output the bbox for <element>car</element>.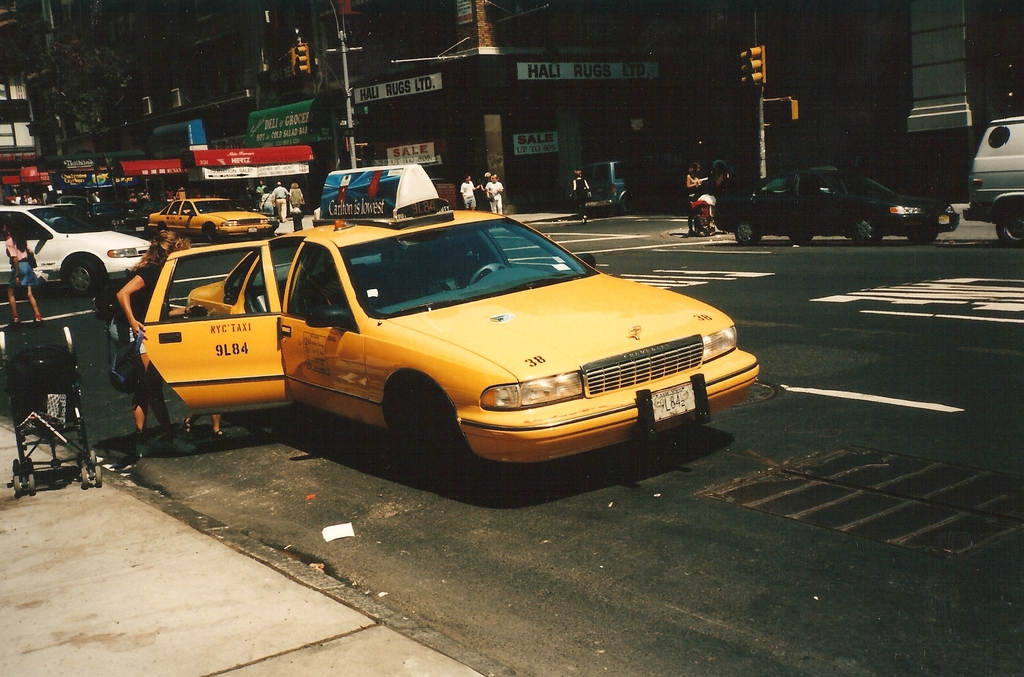
0:204:153:297.
